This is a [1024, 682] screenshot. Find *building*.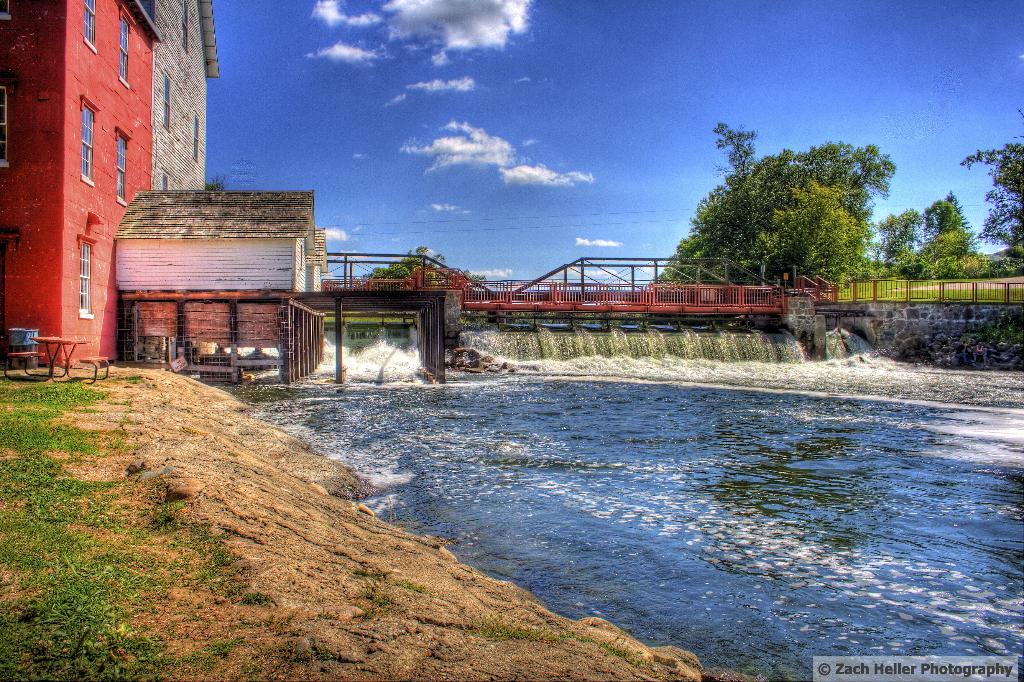
Bounding box: 152:0:219:191.
